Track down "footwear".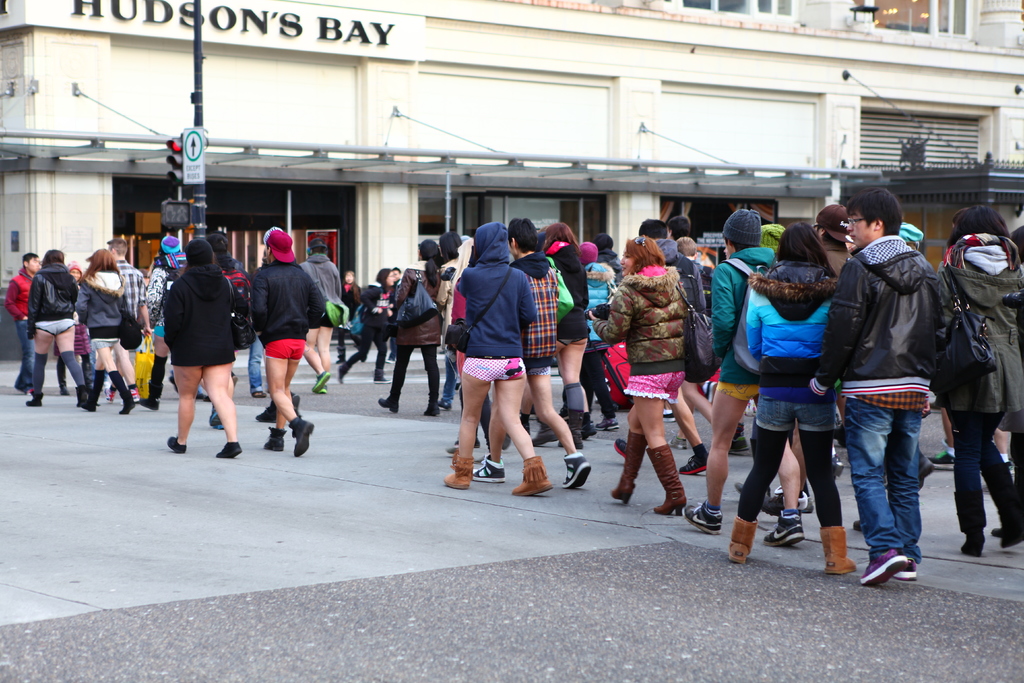
Tracked to Rect(764, 509, 804, 547).
